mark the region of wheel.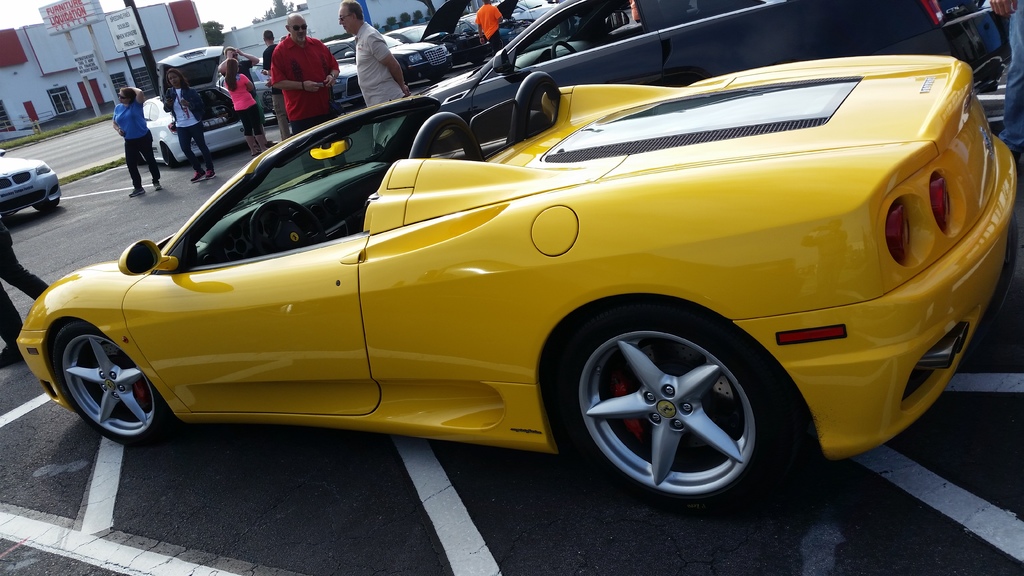
Region: bbox=(550, 40, 576, 58).
